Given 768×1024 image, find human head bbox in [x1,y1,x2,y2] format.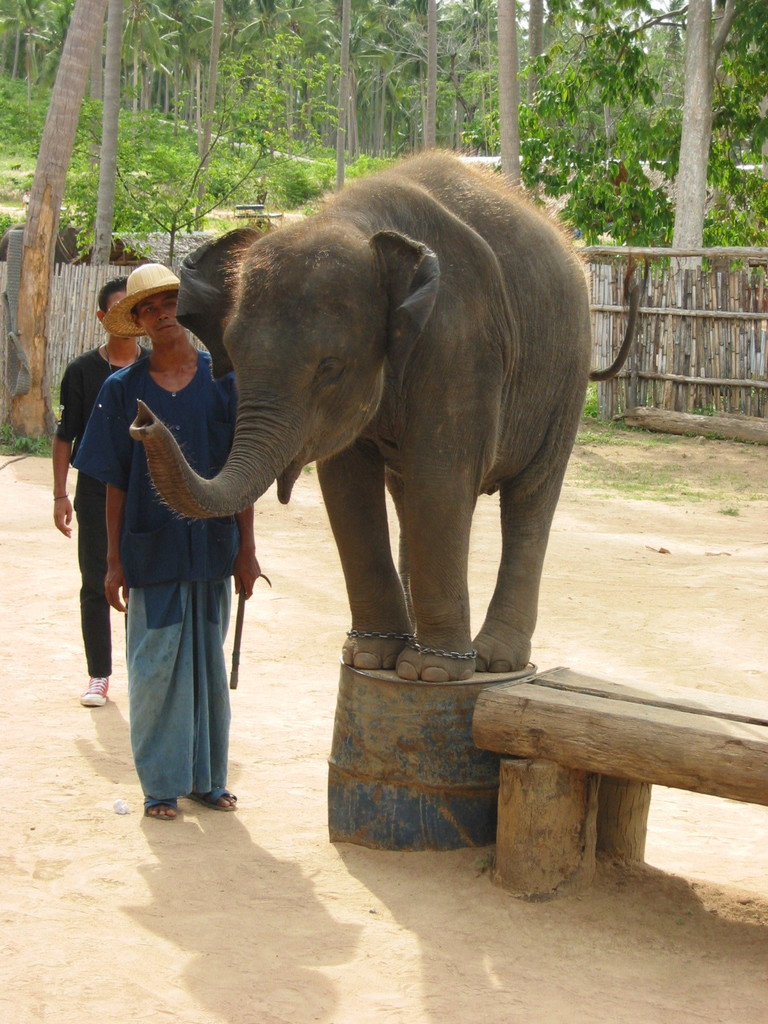
[106,258,176,338].
